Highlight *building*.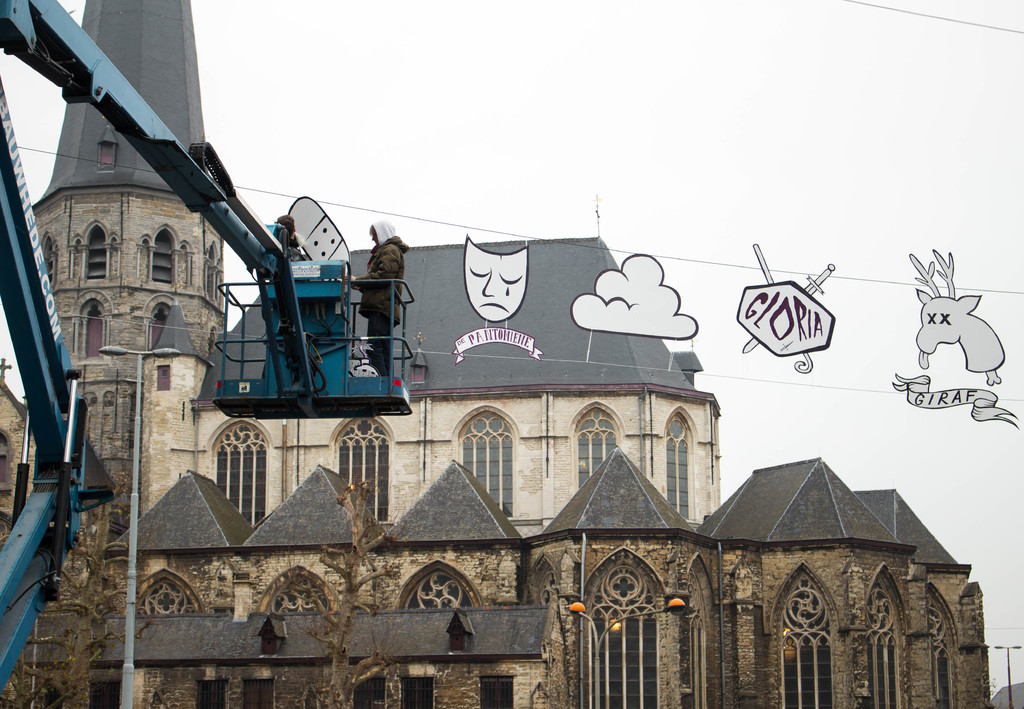
Highlighted region: (x1=0, y1=0, x2=993, y2=708).
